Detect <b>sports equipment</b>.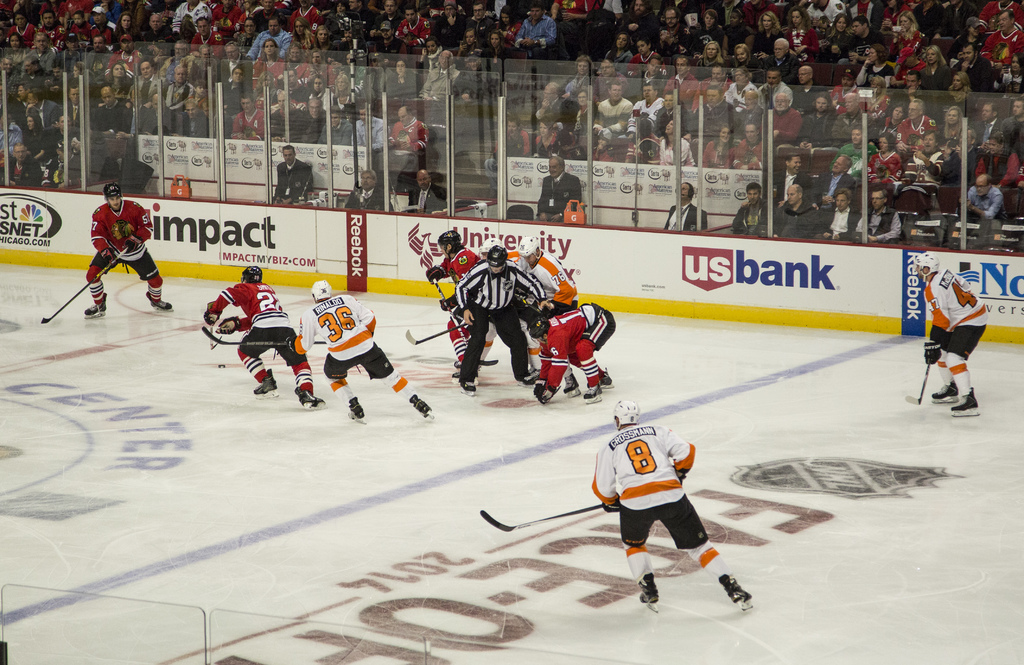
Detected at <region>948, 389, 979, 419</region>.
